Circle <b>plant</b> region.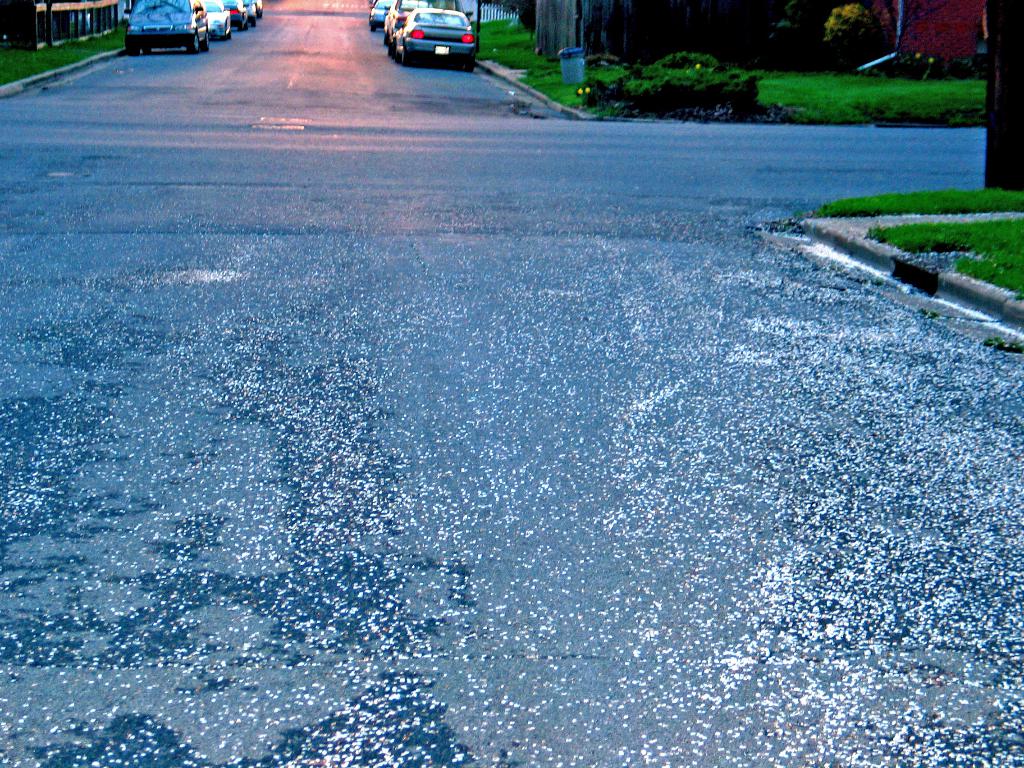
Region: (x1=919, y1=306, x2=940, y2=318).
